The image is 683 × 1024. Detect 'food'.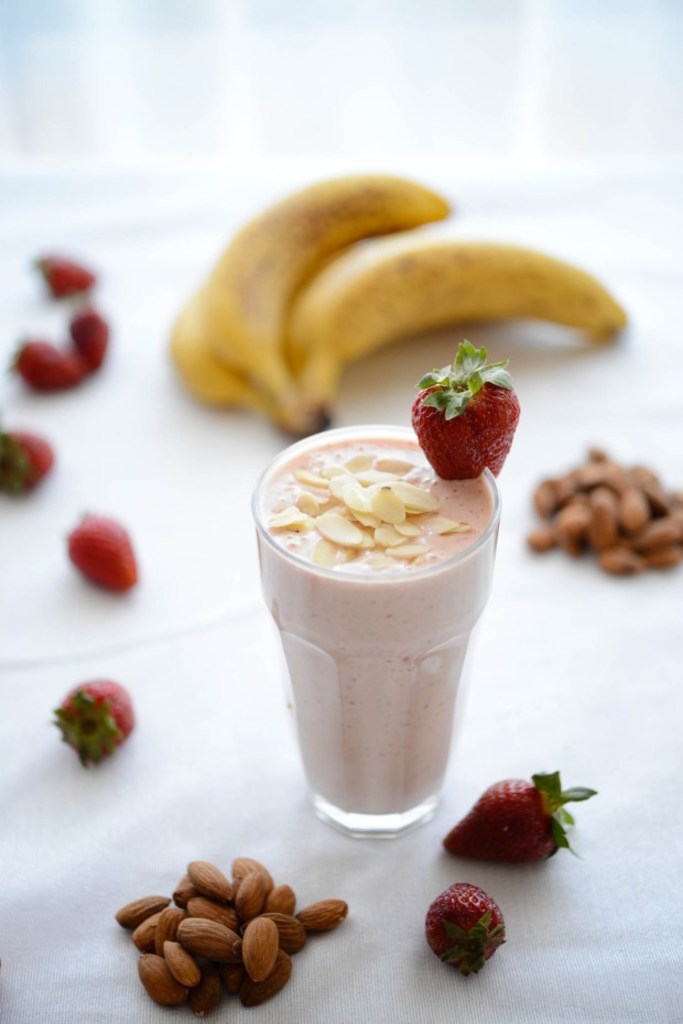
Detection: box=[280, 227, 632, 408].
